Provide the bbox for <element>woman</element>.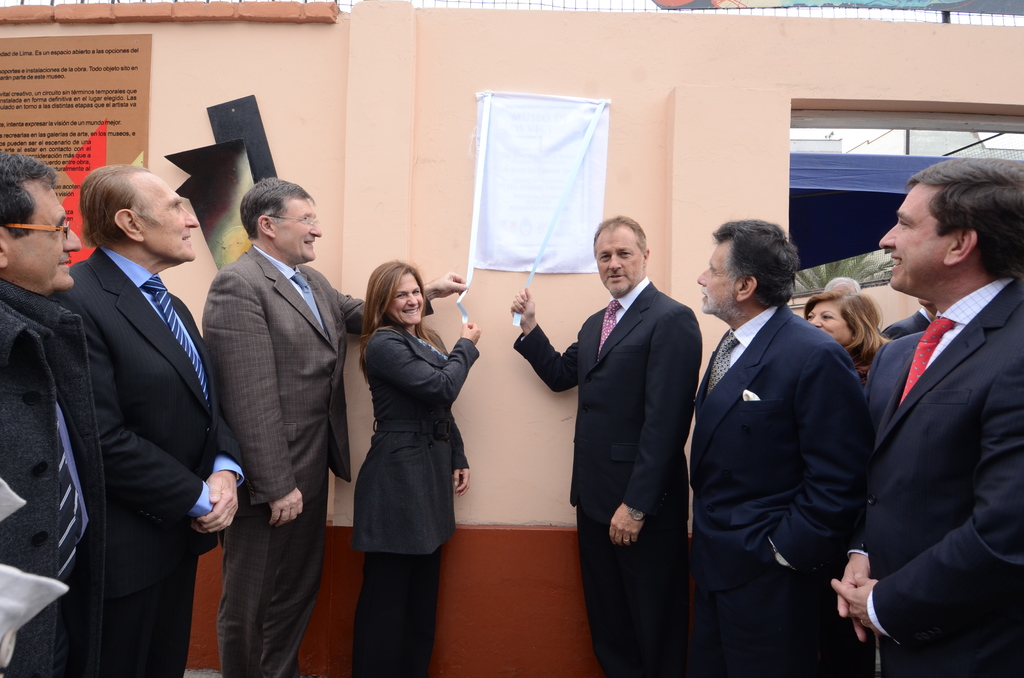
bbox(802, 284, 895, 392).
